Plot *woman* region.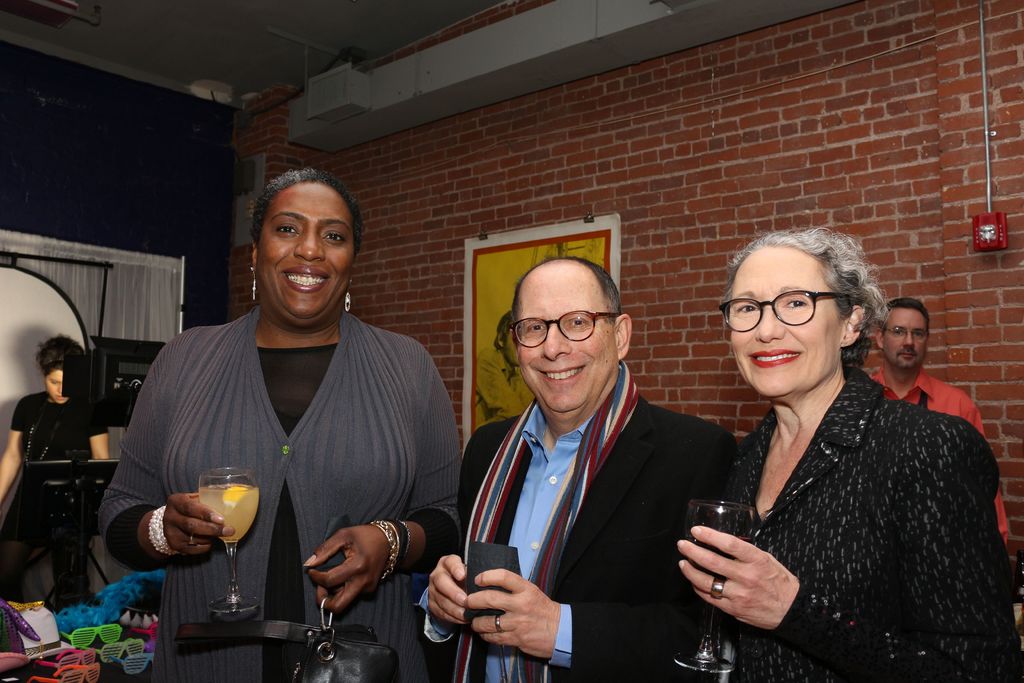
Plotted at (left=95, top=163, right=464, bottom=682).
